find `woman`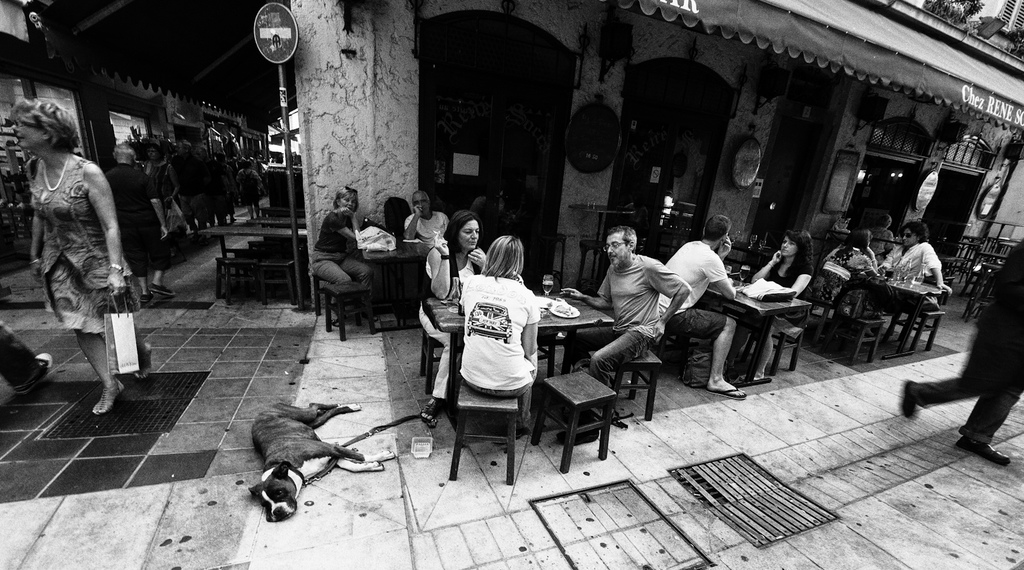
867, 200, 900, 268
